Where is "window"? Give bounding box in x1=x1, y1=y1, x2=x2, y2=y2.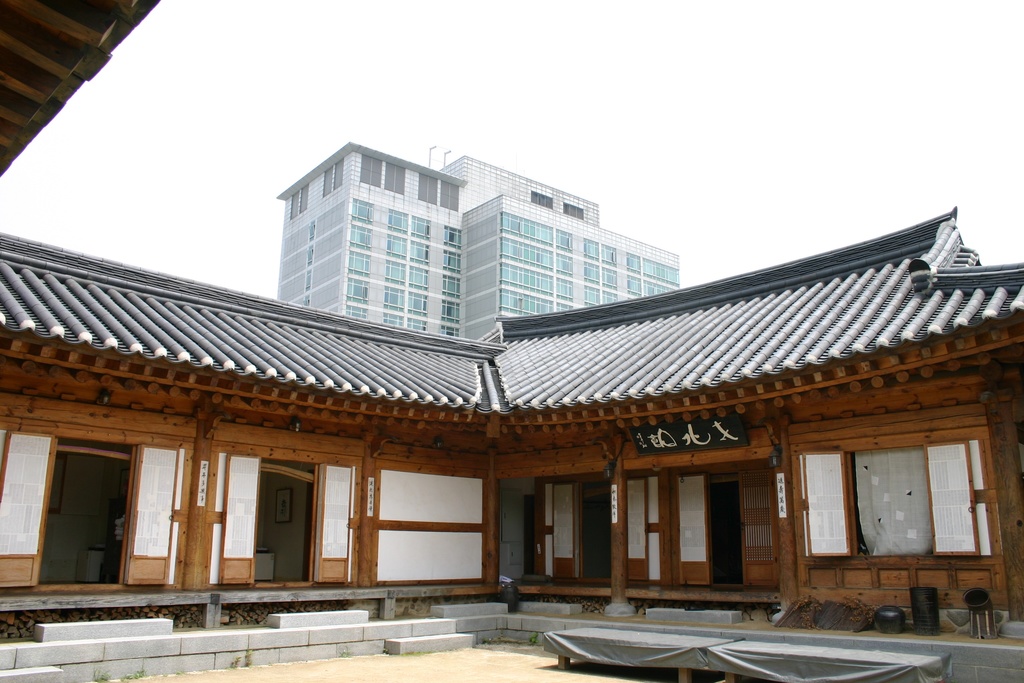
x1=582, y1=261, x2=602, y2=286.
